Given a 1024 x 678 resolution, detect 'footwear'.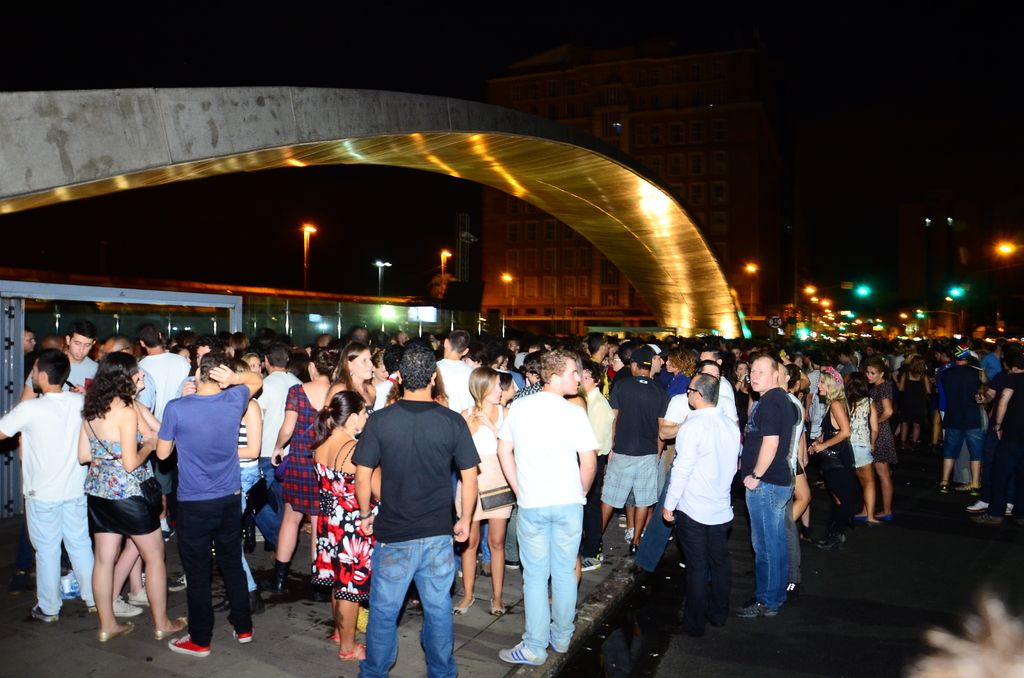
detection(965, 501, 991, 517).
